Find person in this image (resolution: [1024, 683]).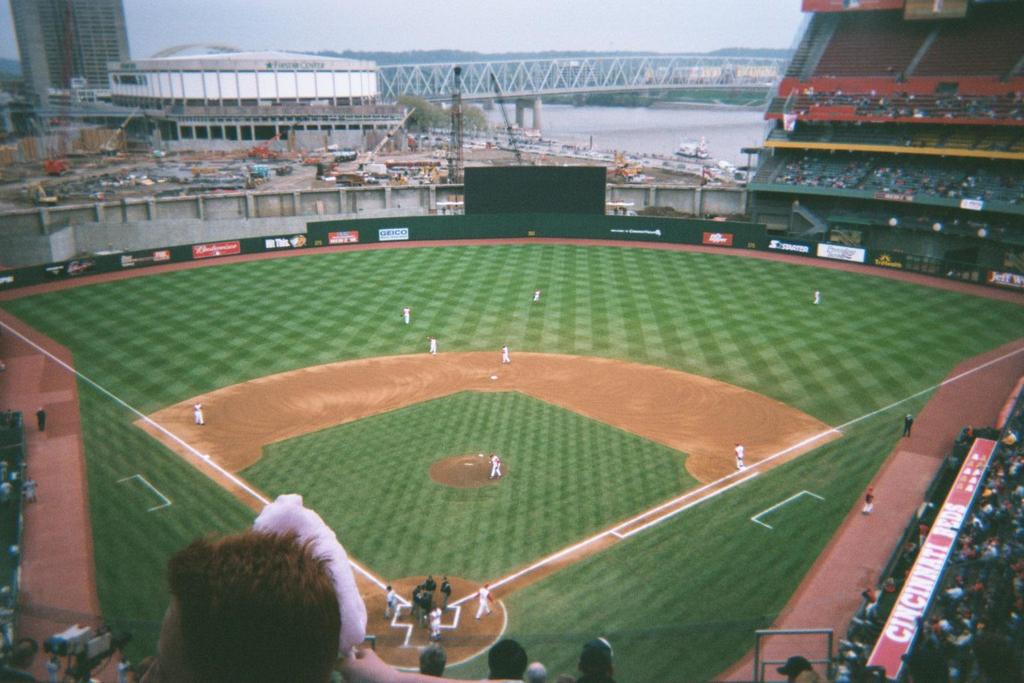
region(526, 656, 545, 682).
